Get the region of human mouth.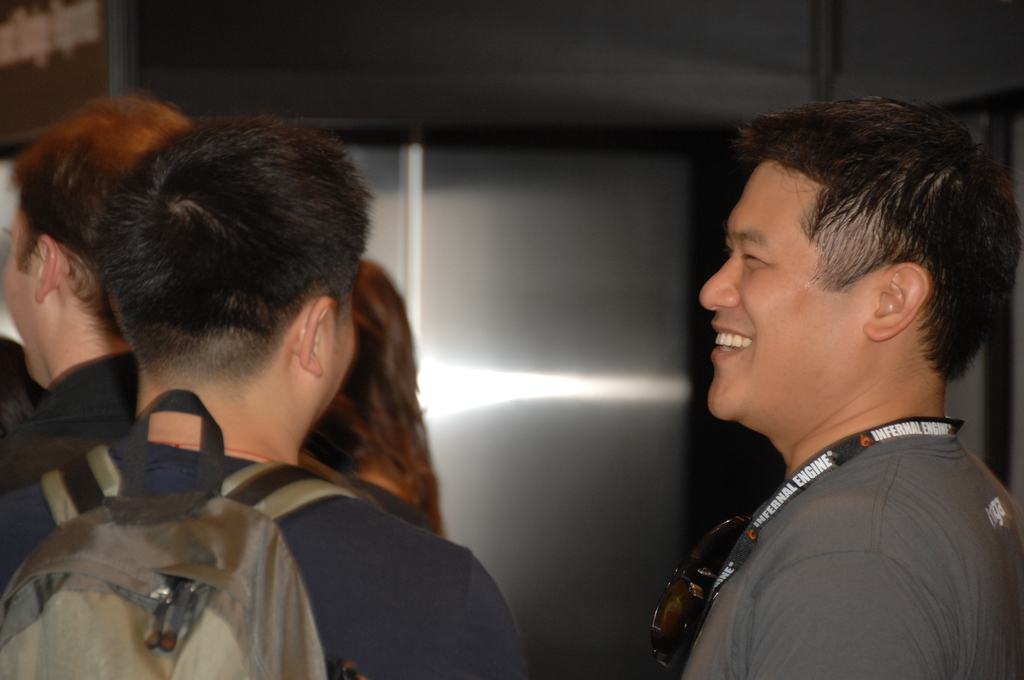
<box>710,319,755,361</box>.
